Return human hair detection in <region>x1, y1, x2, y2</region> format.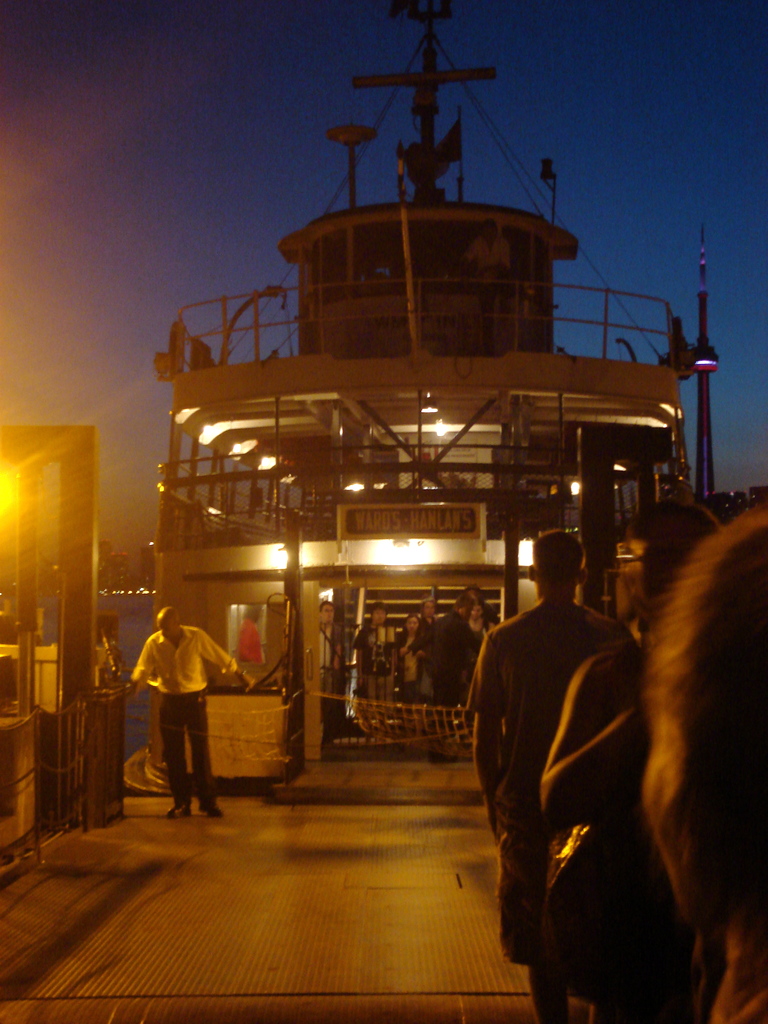
<region>462, 581, 479, 600</region>.
